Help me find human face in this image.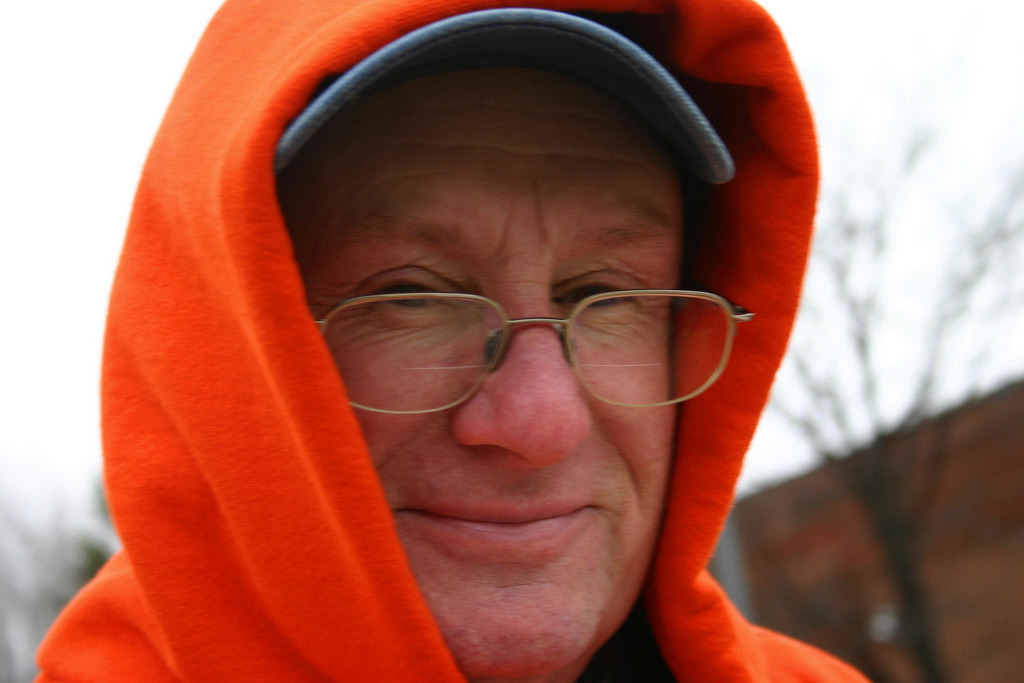
Found it: locate(278, 73, 691, 682).
